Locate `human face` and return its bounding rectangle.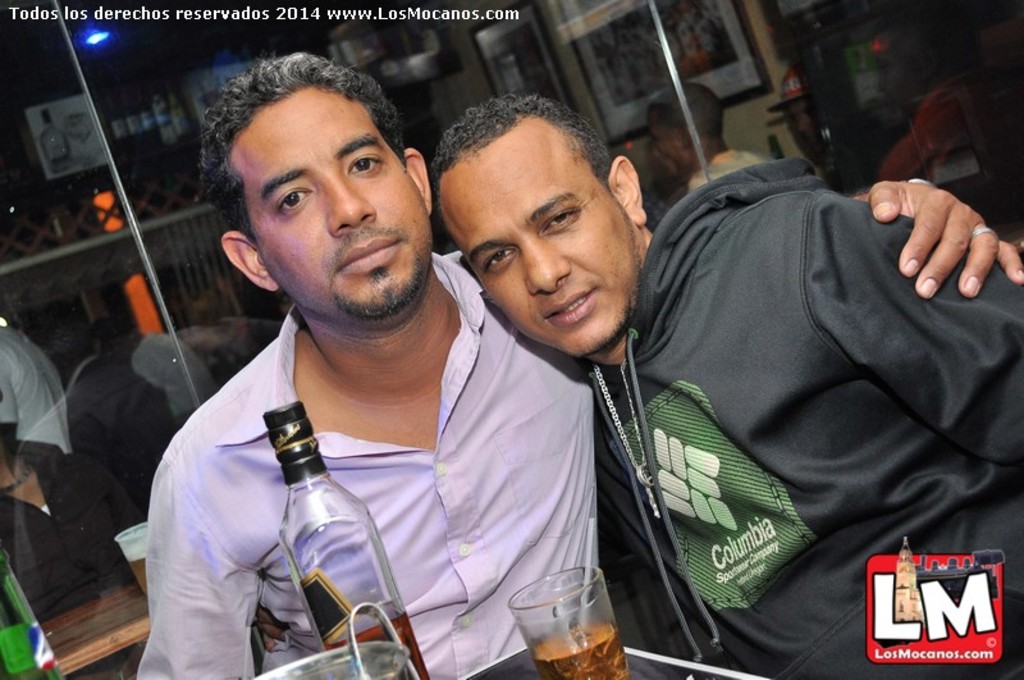
pyautogui.locateOnScreen(230, 82, 434, 320).
